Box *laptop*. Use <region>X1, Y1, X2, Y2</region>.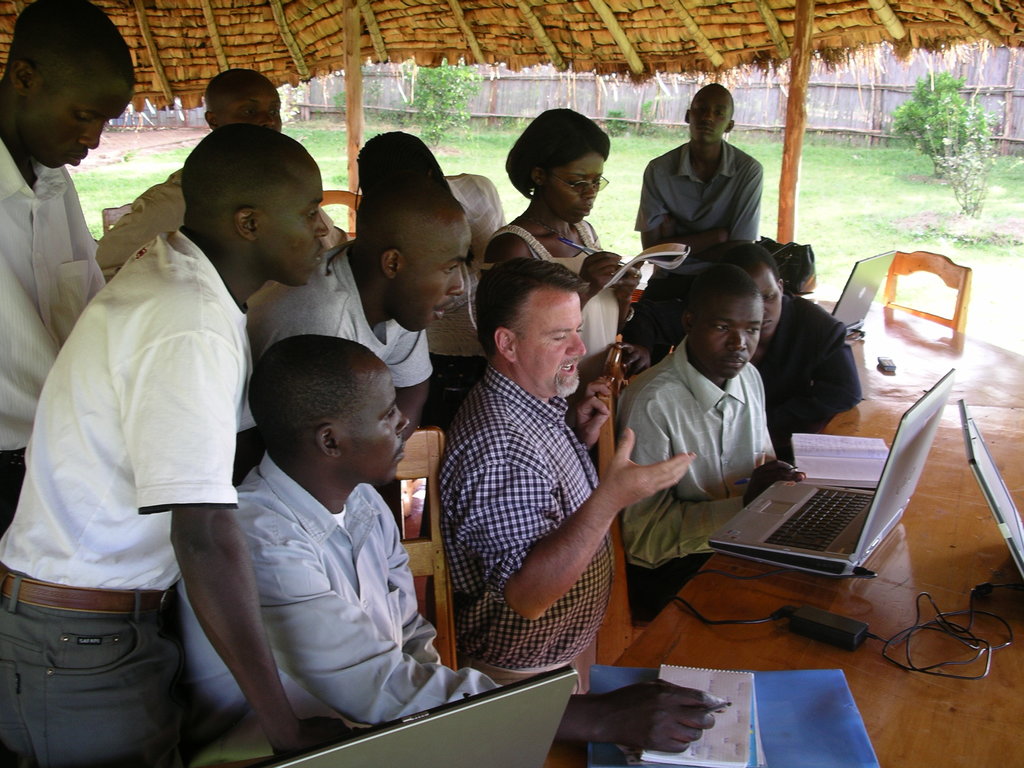
<region>707, 369, 956, 580</region>.
